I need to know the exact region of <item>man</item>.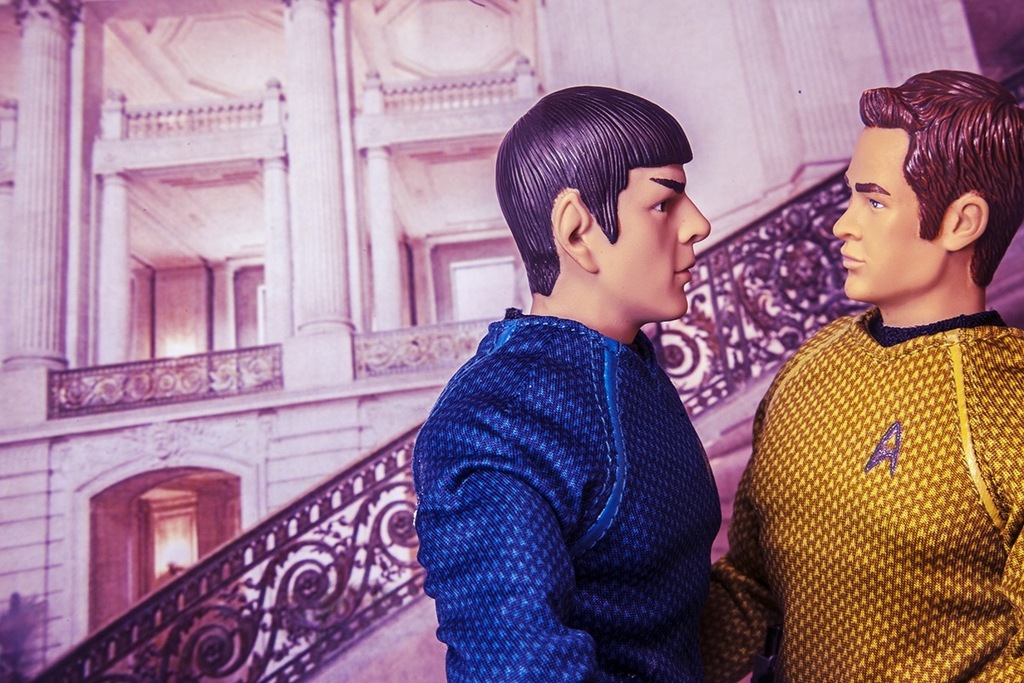
Region: crop(418, 87, 725, 682).
